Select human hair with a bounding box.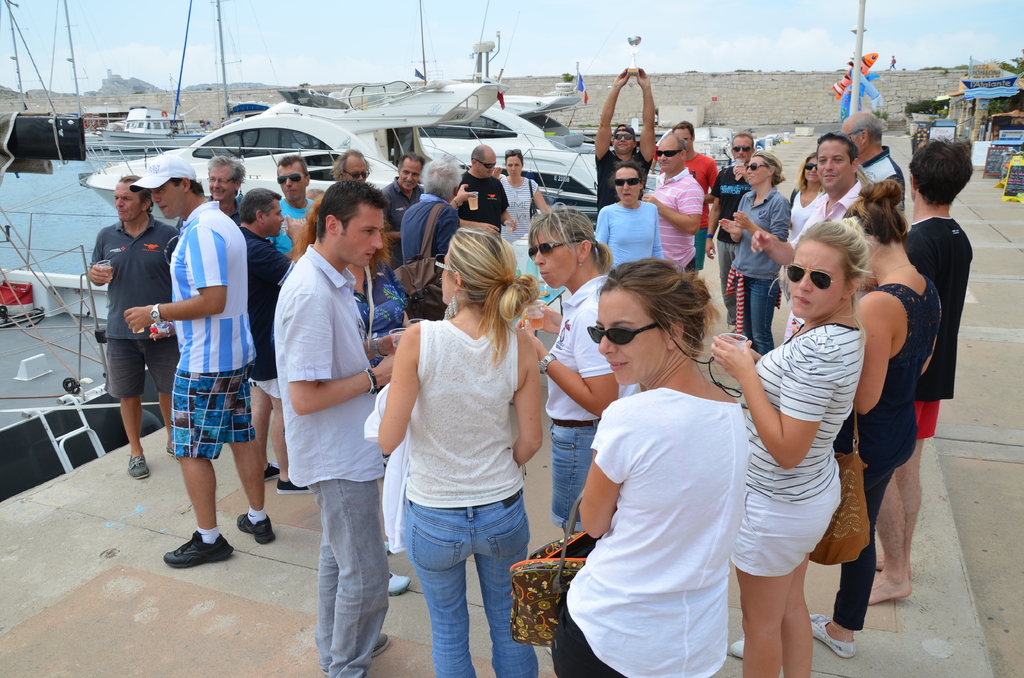
x1=756, y1=149, x2=788, y2=183.
